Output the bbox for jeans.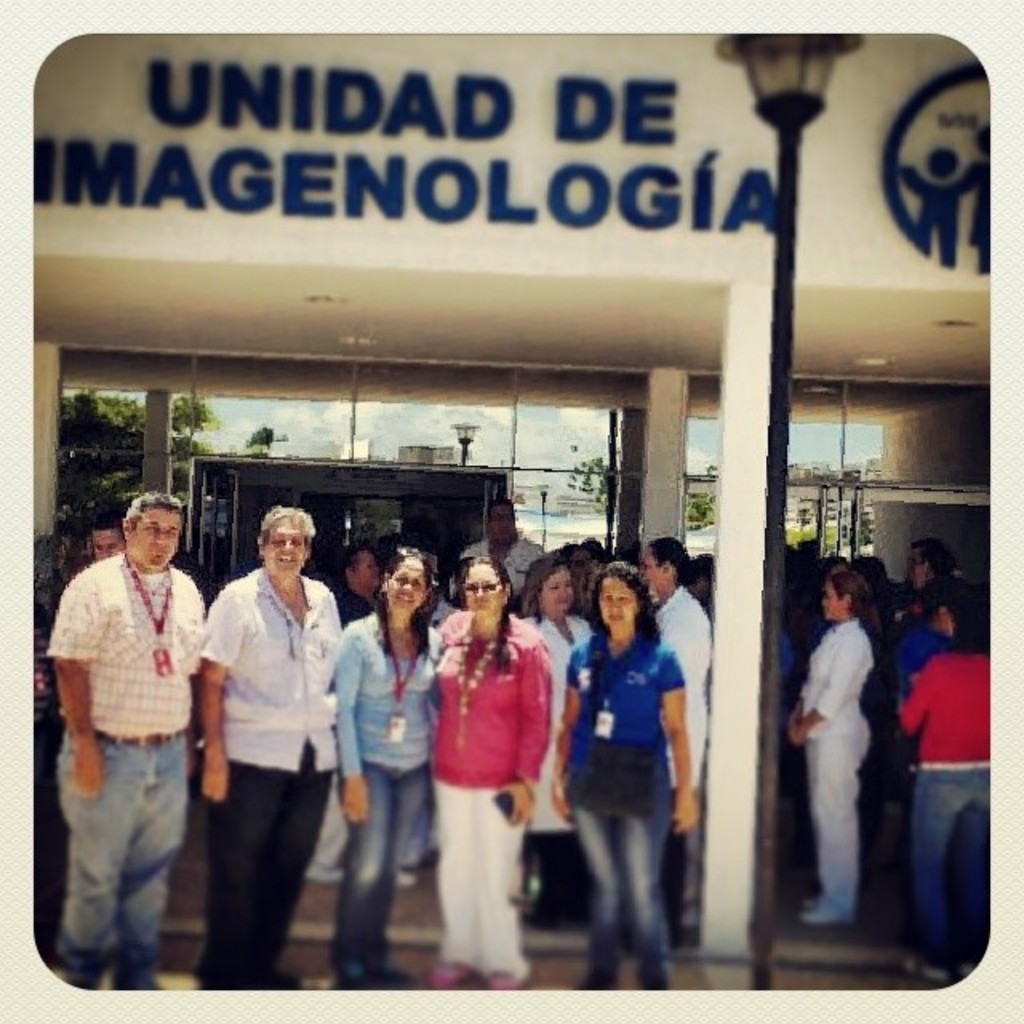
573/800/680/989.
